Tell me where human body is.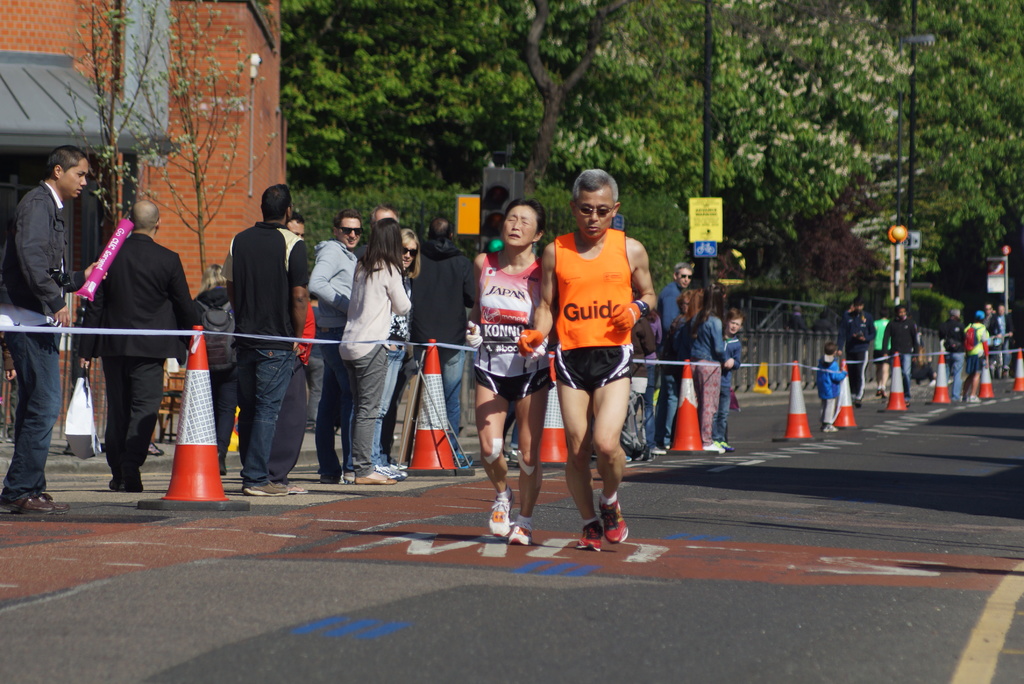
human body is at [467,251,559,546].
